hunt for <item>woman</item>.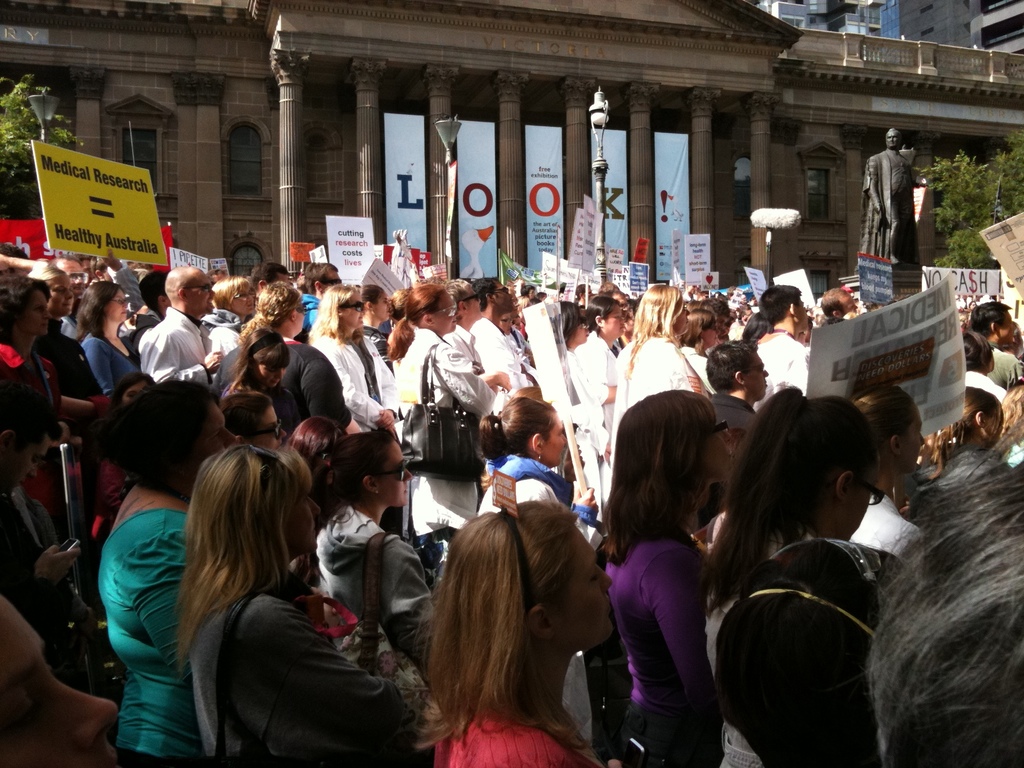
Hunted down at x1=861 y1=462 x2=1023 y2=767.
